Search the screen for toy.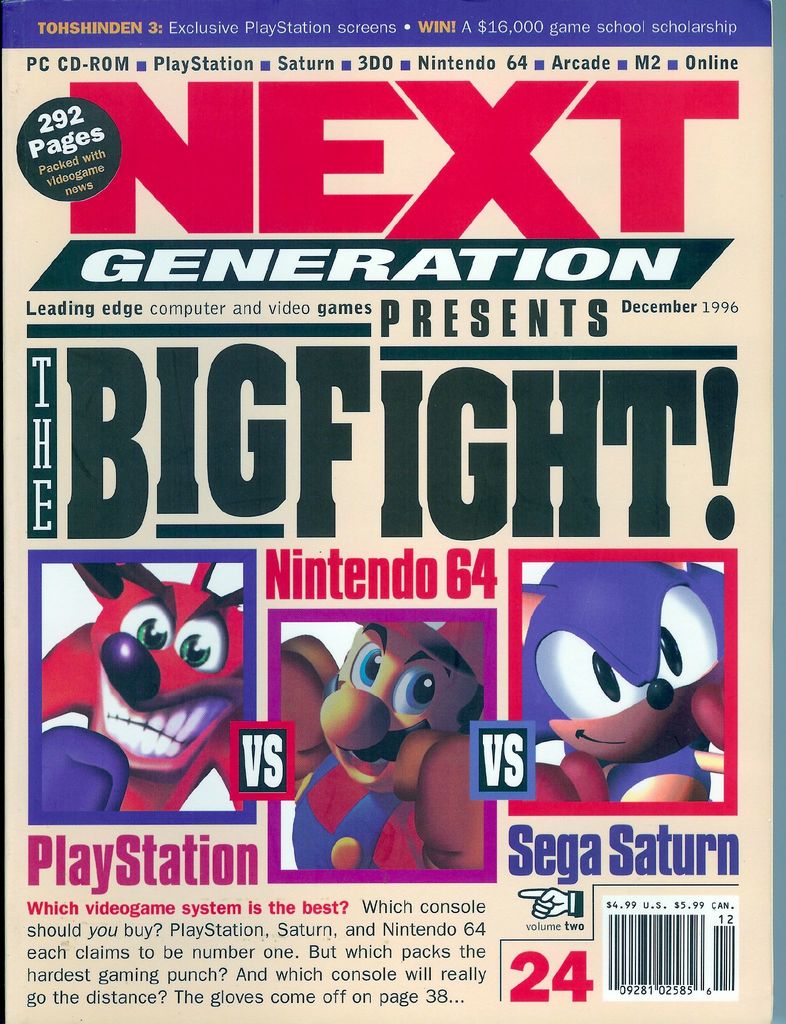
Found at crop(42, 561, 254, 813).
